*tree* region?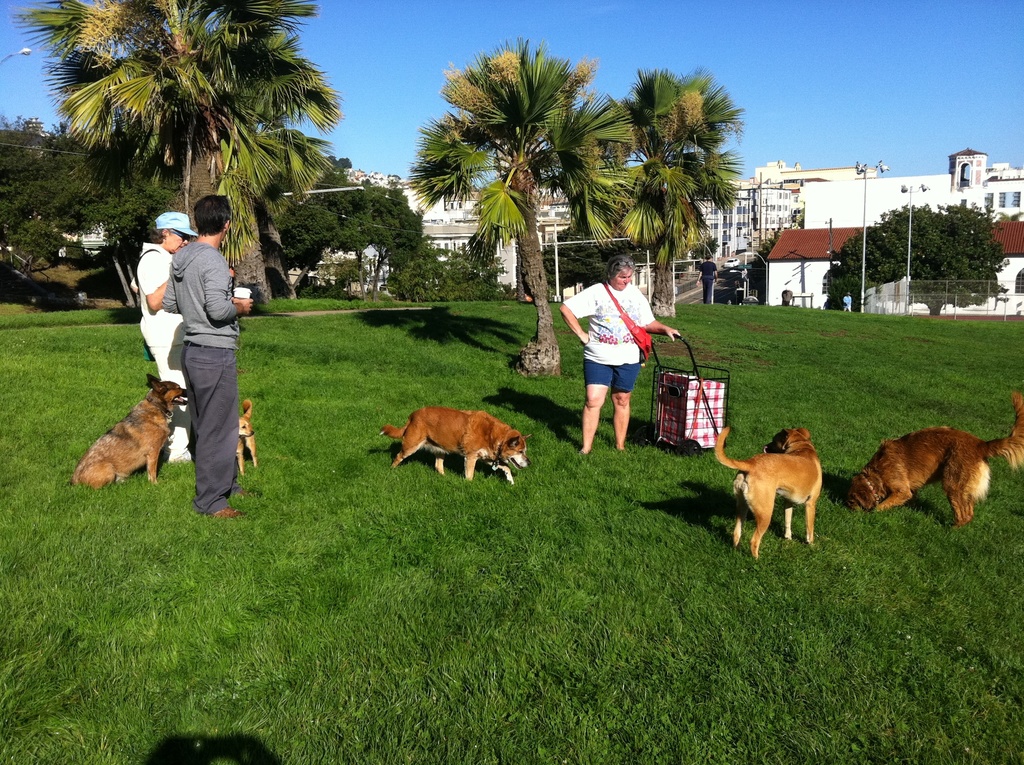
locate(8, 0, 350, 303)
